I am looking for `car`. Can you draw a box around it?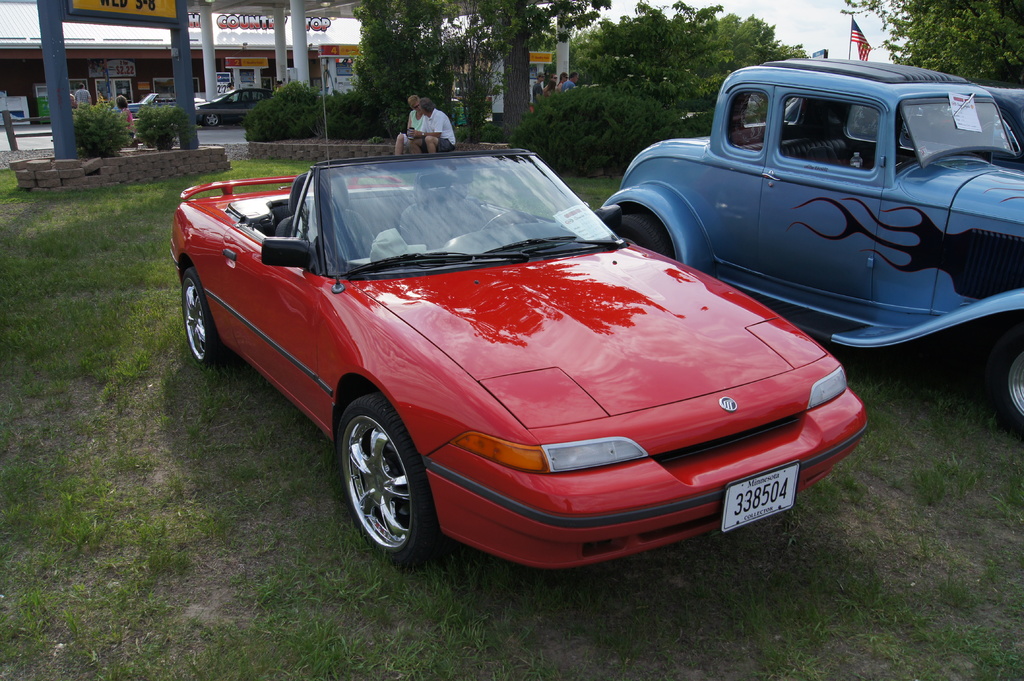
Sure, the bounding box is {"left": 110, "top": 93, "right": 203, "bottom": 120}.
